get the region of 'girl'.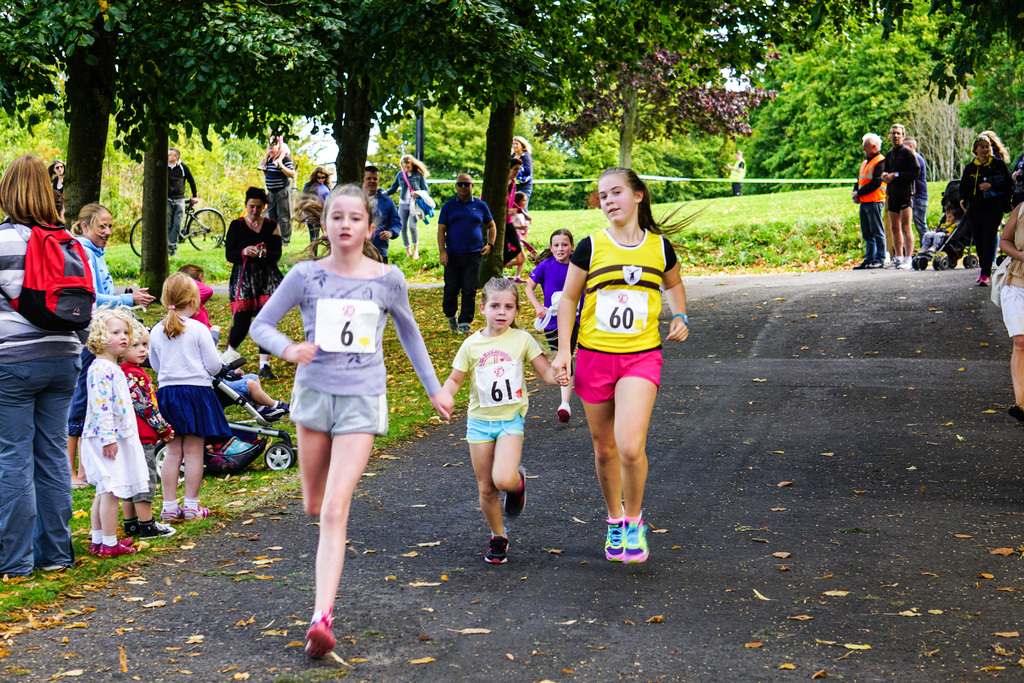
[x1=0, y1=161, x2=86, y2=561].
